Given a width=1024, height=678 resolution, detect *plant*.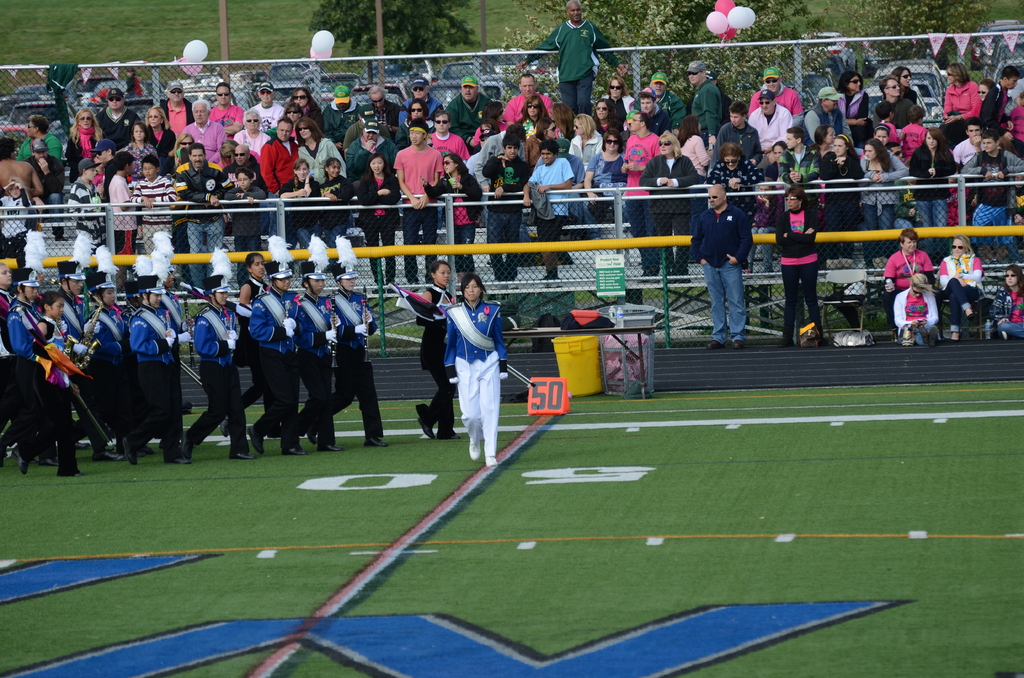
rect(175, 302, 202, 355).
